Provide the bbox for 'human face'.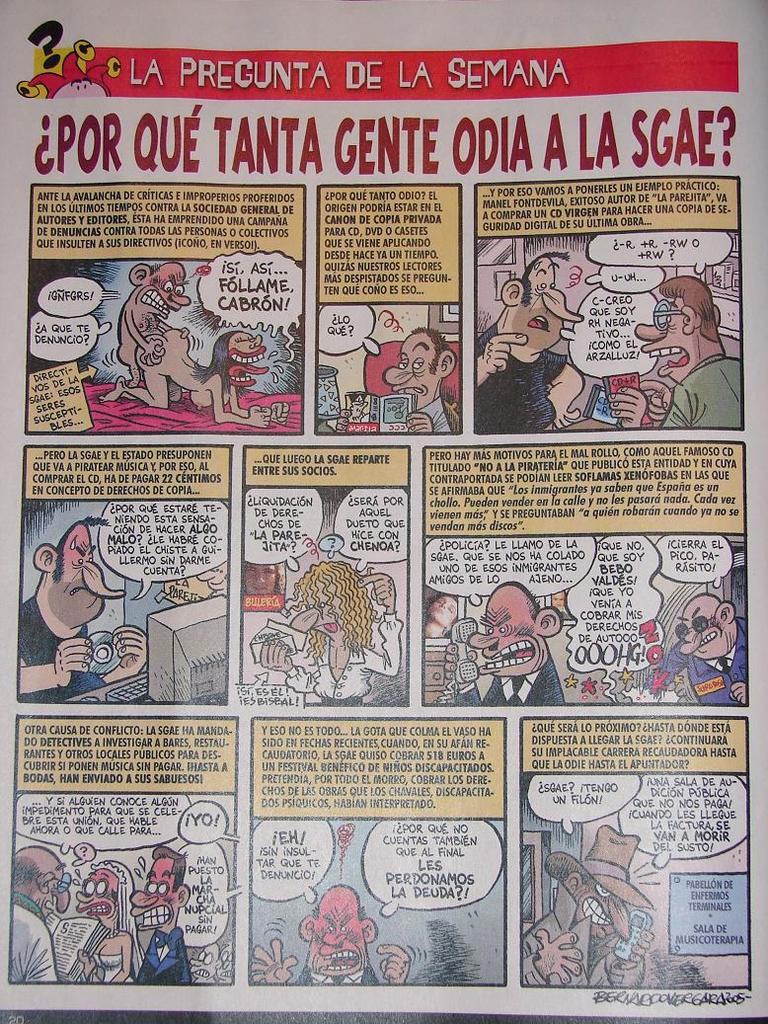
82,871,114,933.
